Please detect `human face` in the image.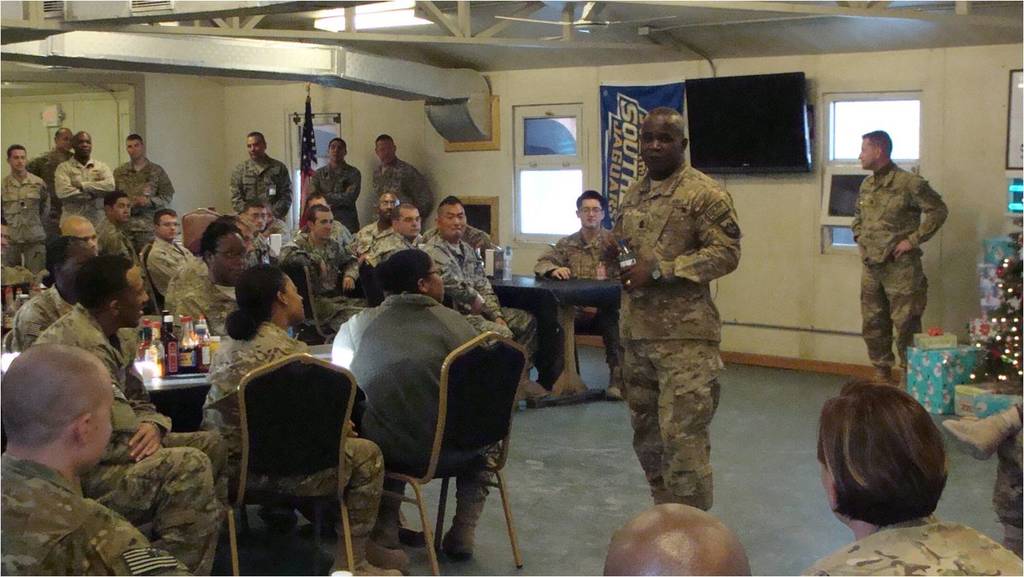
select_region(117, 266, 146, 327).
